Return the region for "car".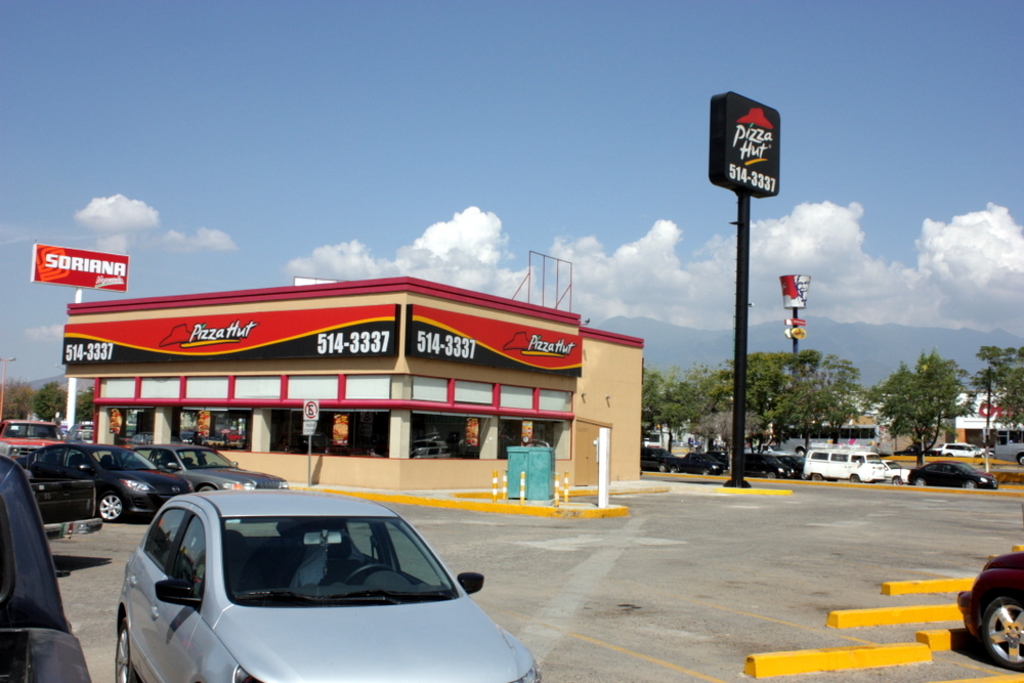
bbox(952, 551, 1023, 669).
